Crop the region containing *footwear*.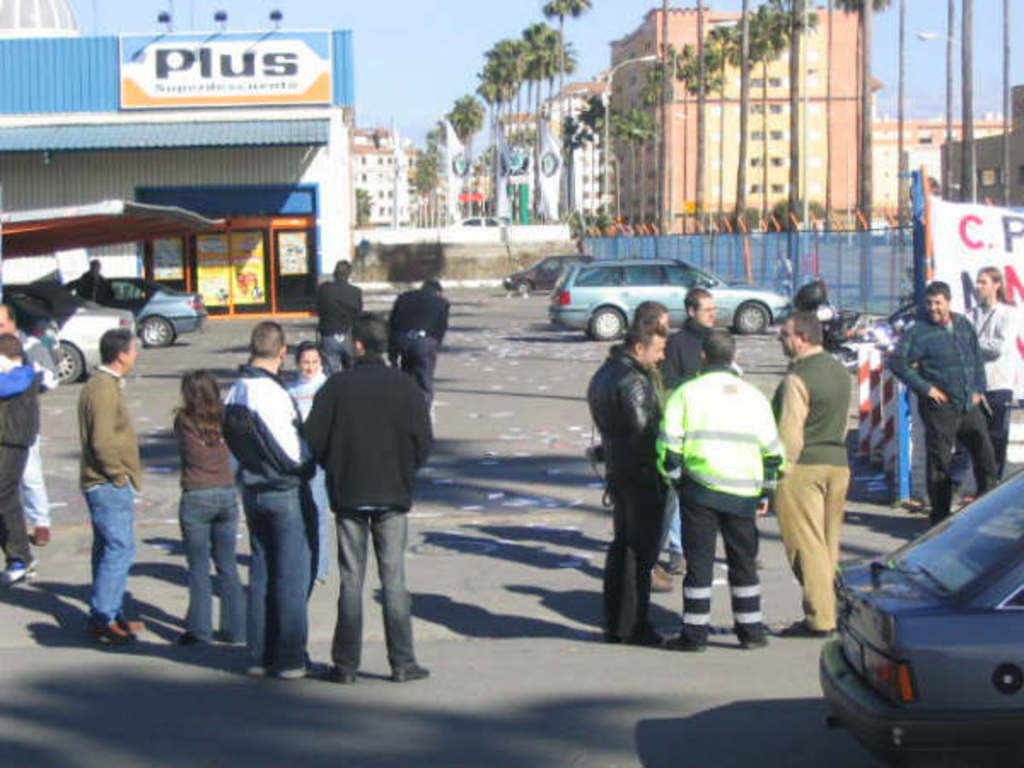
Crop region: (647,567,671,596).
